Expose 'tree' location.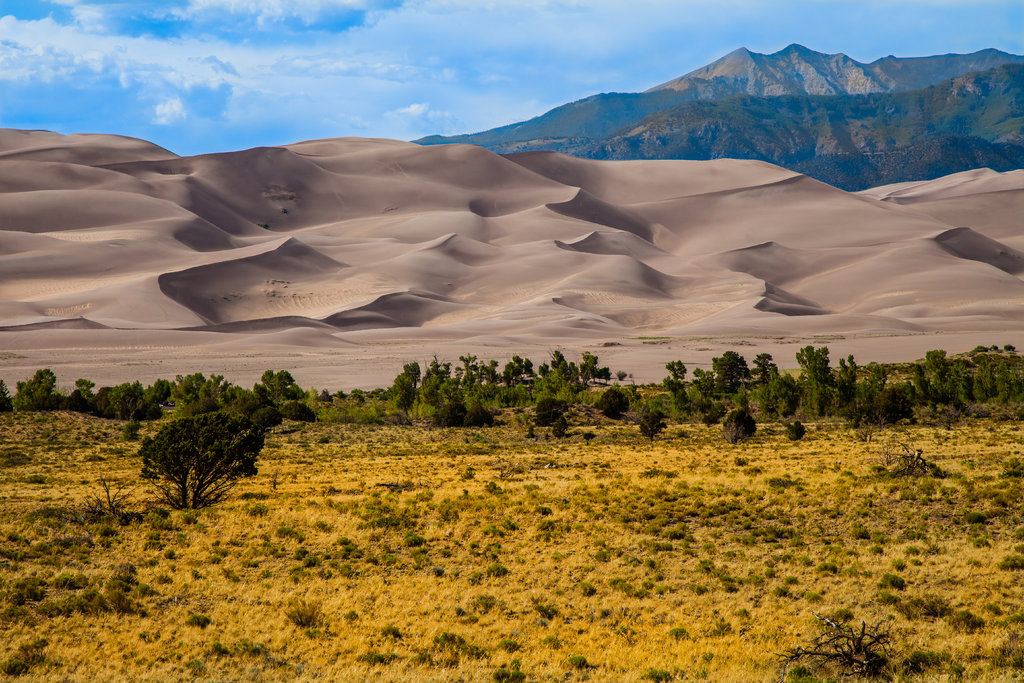
Exposed at (left=666, top=357, right=695, bottom=397).
